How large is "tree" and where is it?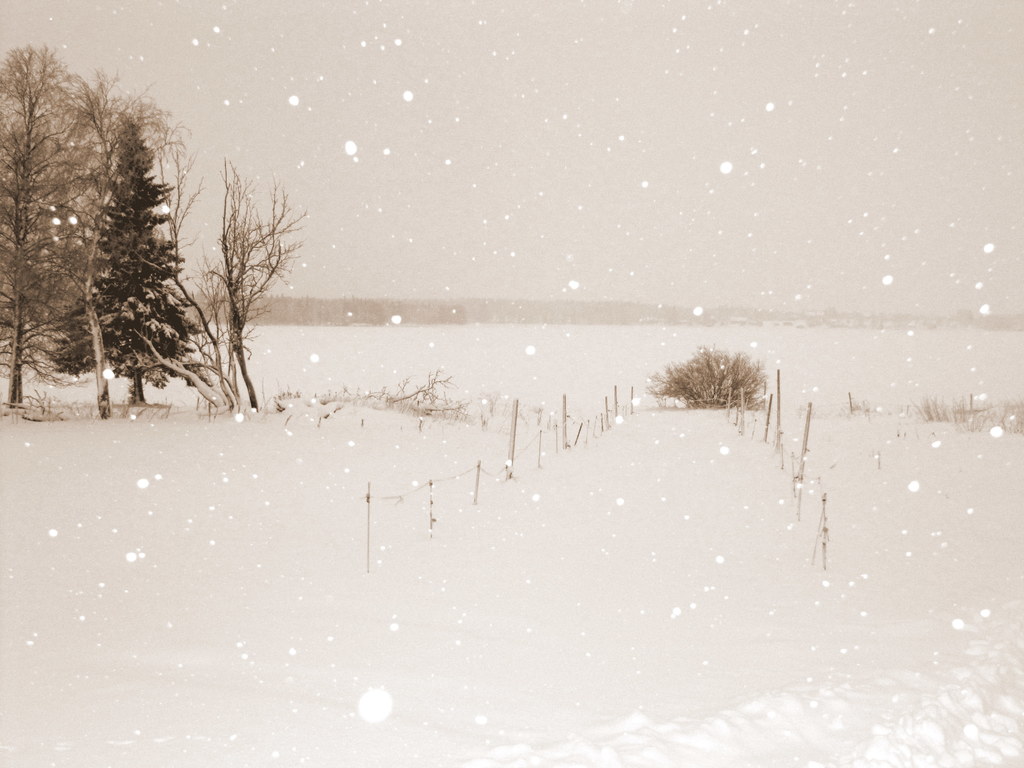
Bounding box: BBox(99, 97, 195, 404).
